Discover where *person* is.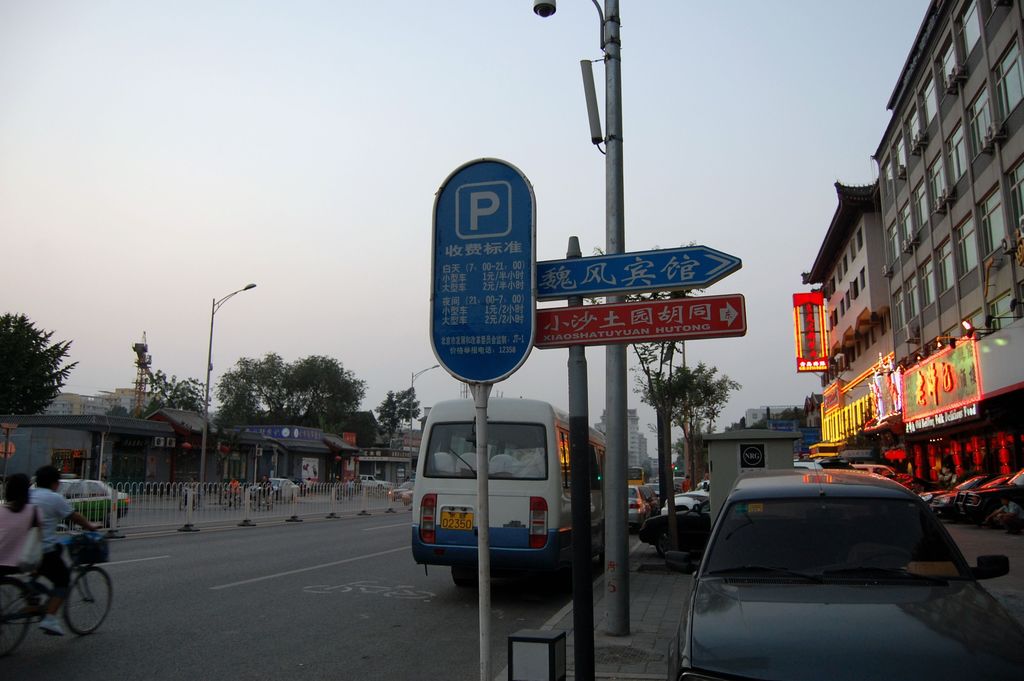
Discovered at bbox=(18, 500, 97, 637).
